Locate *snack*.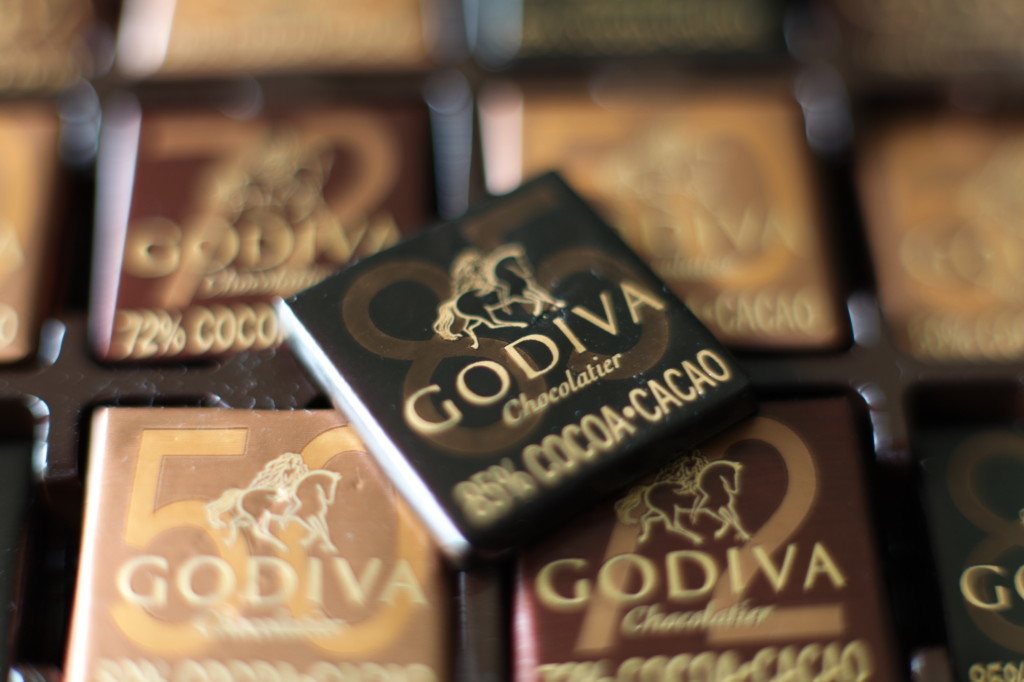
Bounding box: <region>111, 424, 386, 681</region>.
